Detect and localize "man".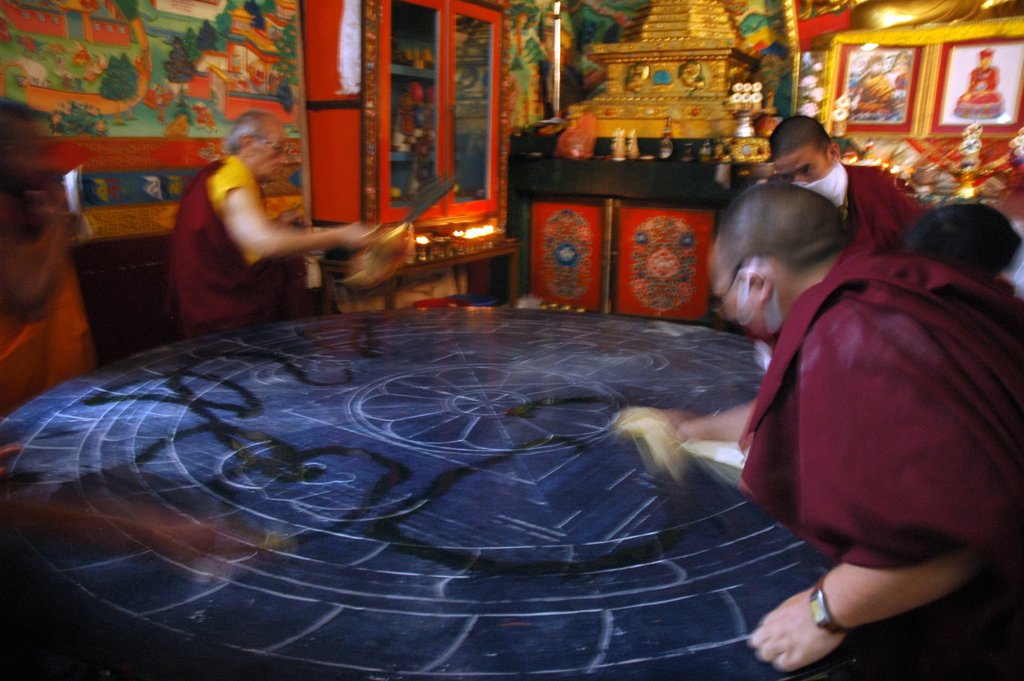
Localized at select_region(172, 104, 396, 333).
